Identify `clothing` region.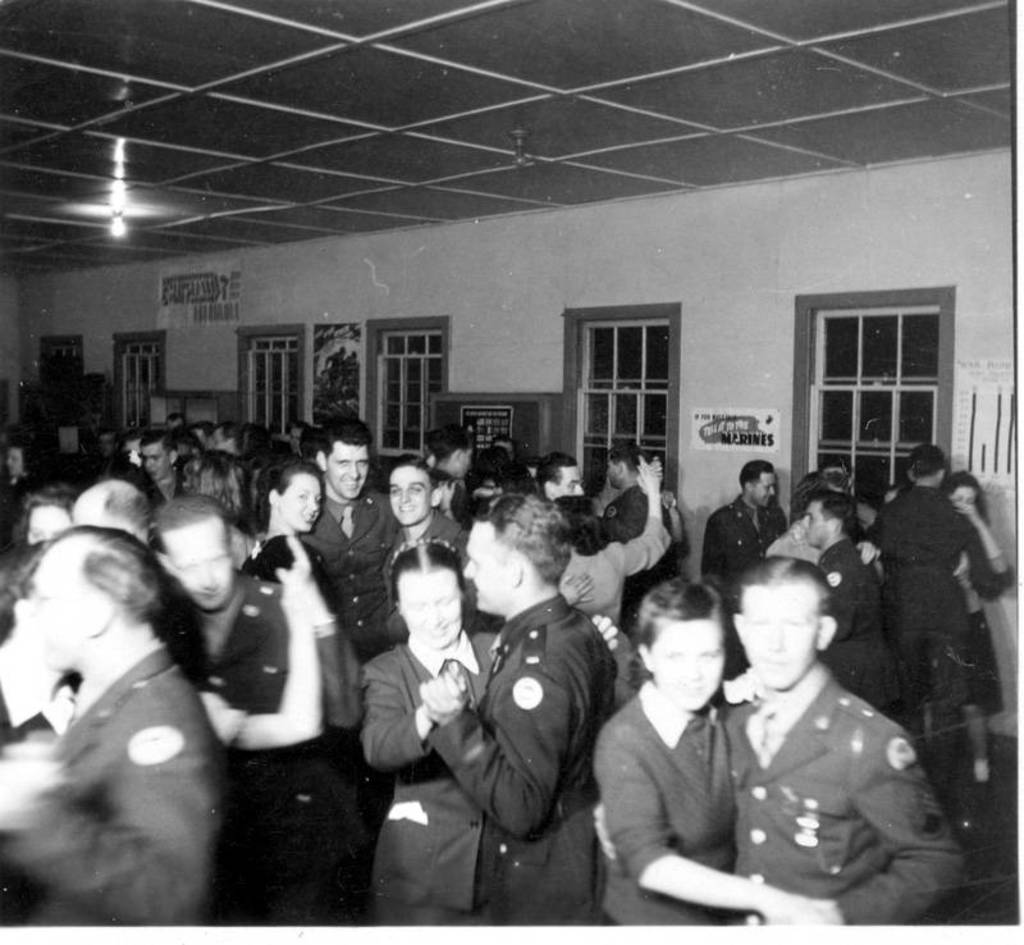
Region: (296,481,398,666).
